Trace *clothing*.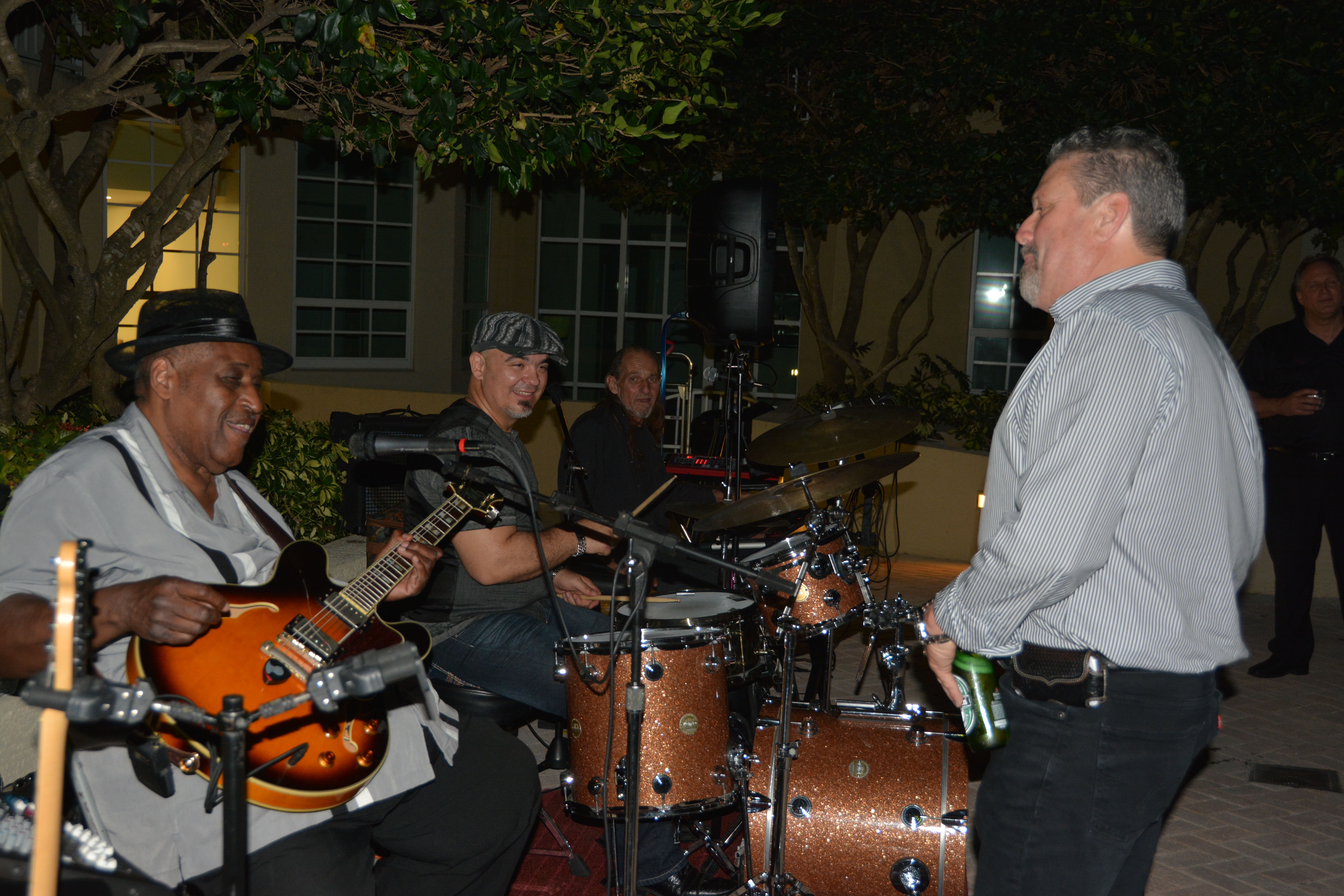
Traced to left=123, top=88, right=160, bottom=135.
